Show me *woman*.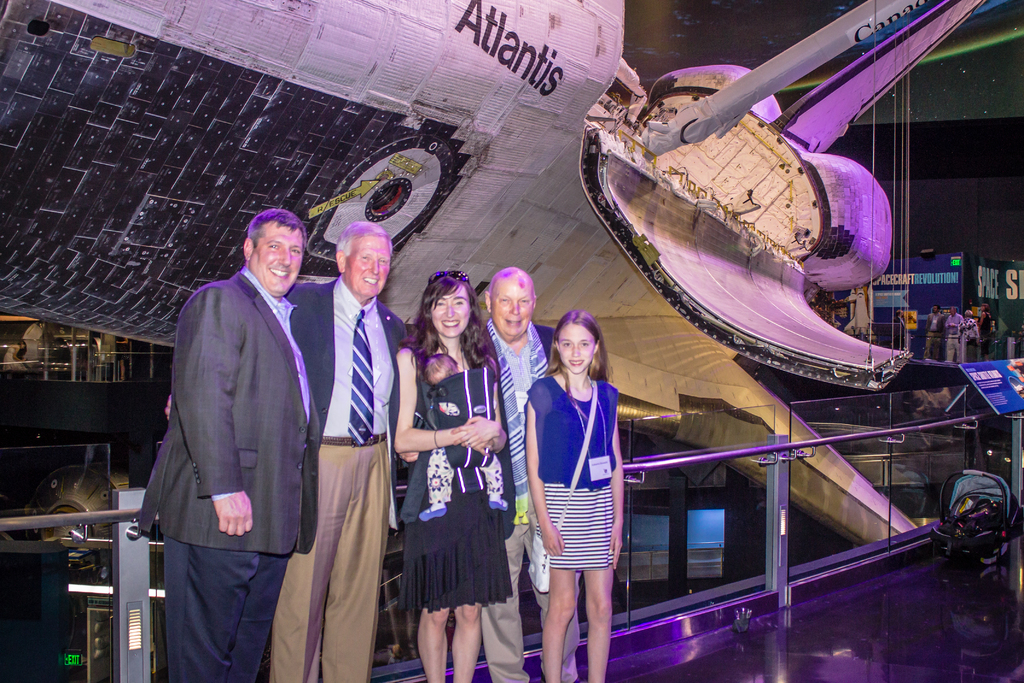
*woman* is here: detection(397, 268, 524, 682).
